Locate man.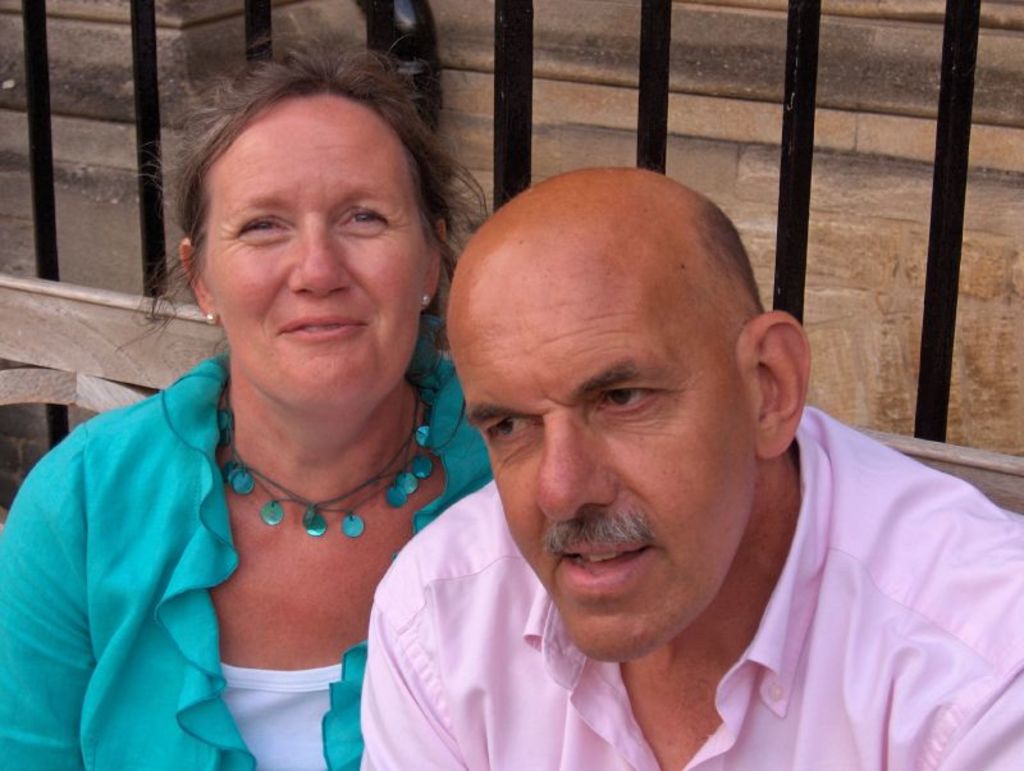
Bounding box: [303,141,1002,759].
